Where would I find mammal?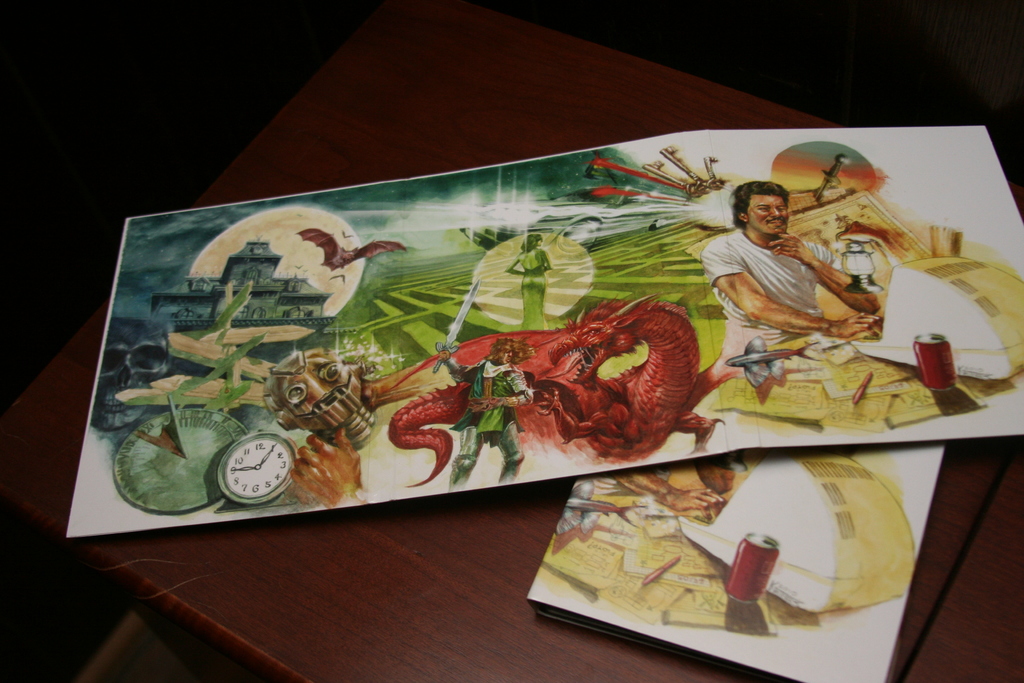
At bbox=(512, 229, 554, 334).
